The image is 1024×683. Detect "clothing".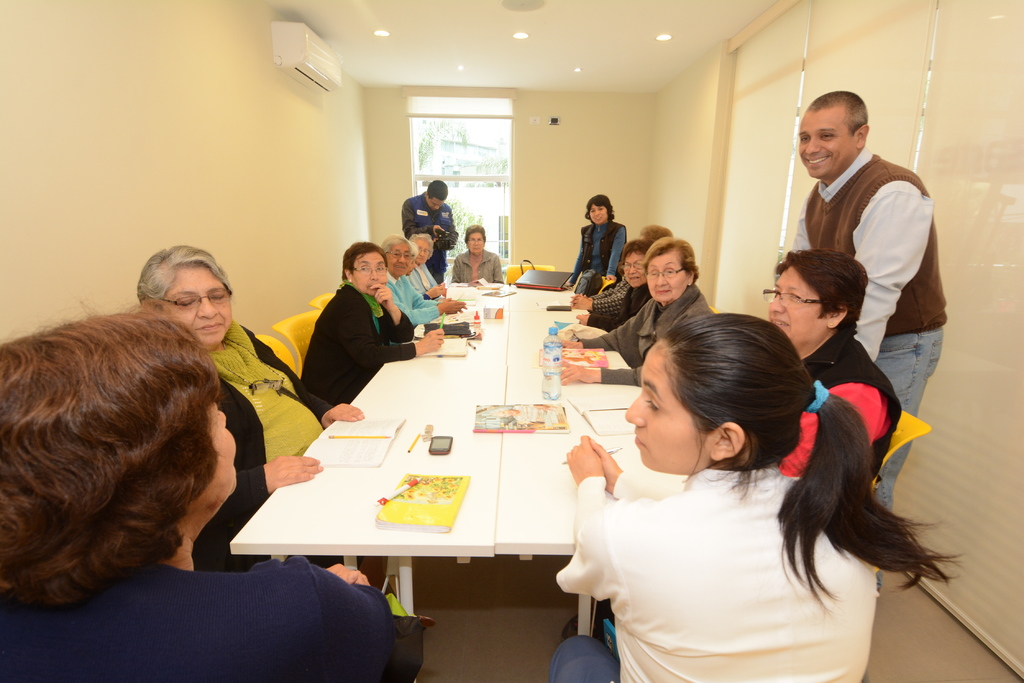
Detection: detection(385, 281, 447, 326).
